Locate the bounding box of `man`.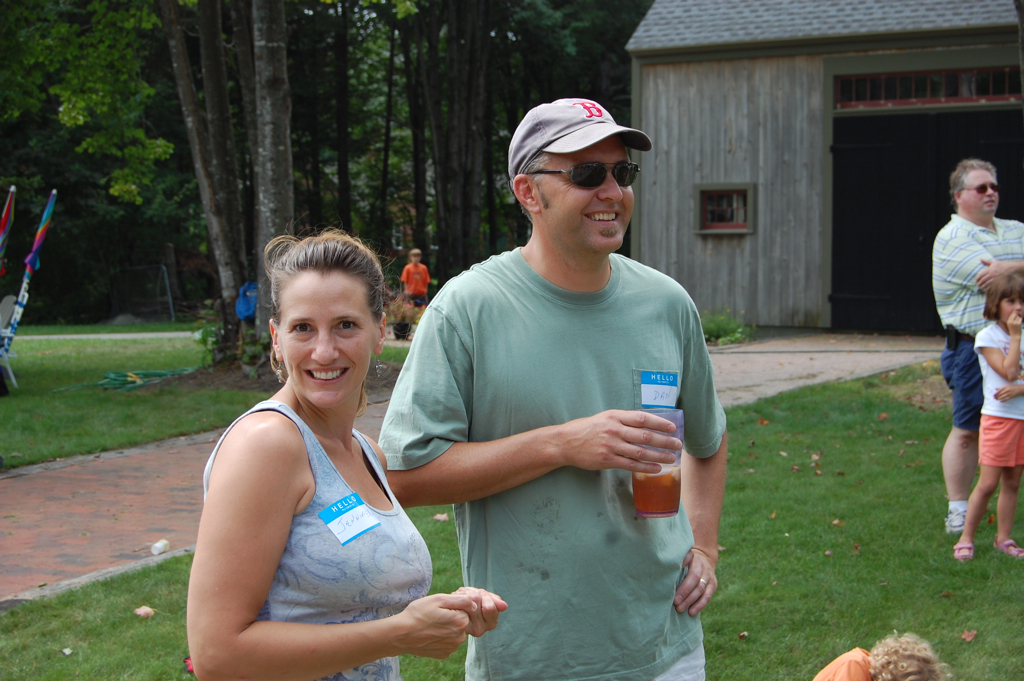
Bounding box: bbox=[929, 158, 1023, 539].
